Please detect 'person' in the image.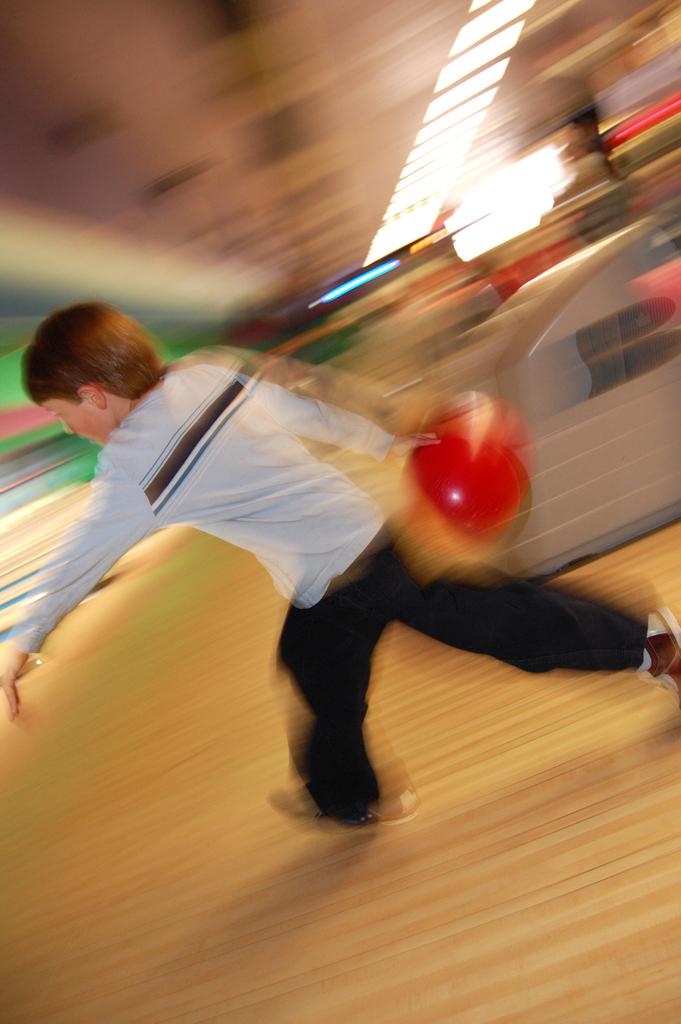
[x1=0, y1=301, x2=680, y2=829].
